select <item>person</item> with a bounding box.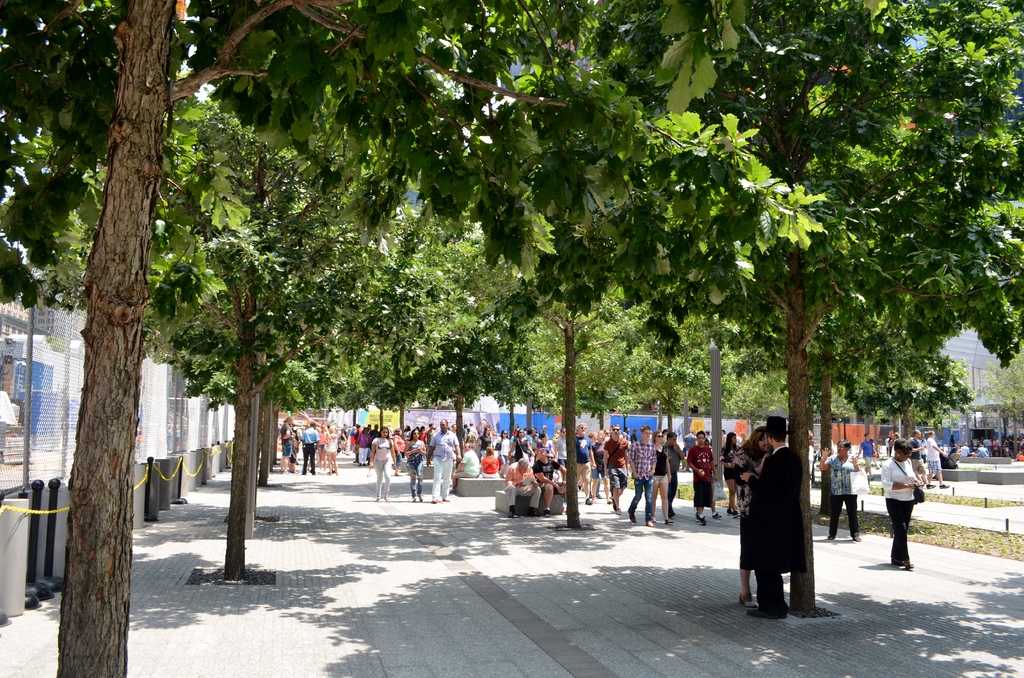
bbox=[719, 428, 741, 513].
